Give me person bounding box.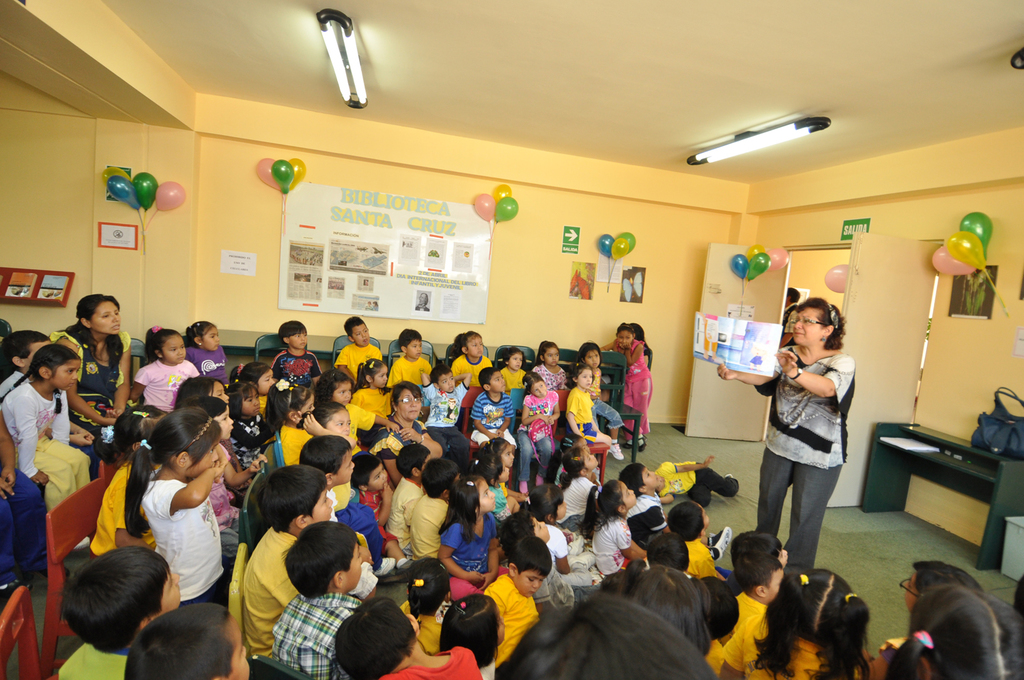
[x1=653, y1=451, x2=745, y2=505].
